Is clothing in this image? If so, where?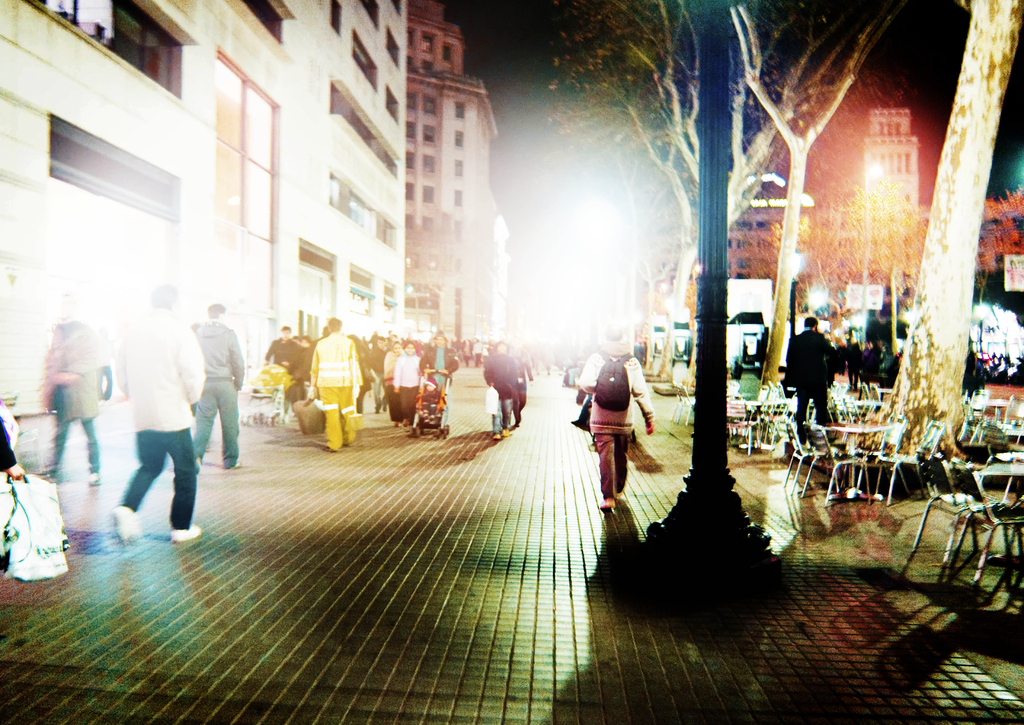
Yes, at 570/348/652/500.
